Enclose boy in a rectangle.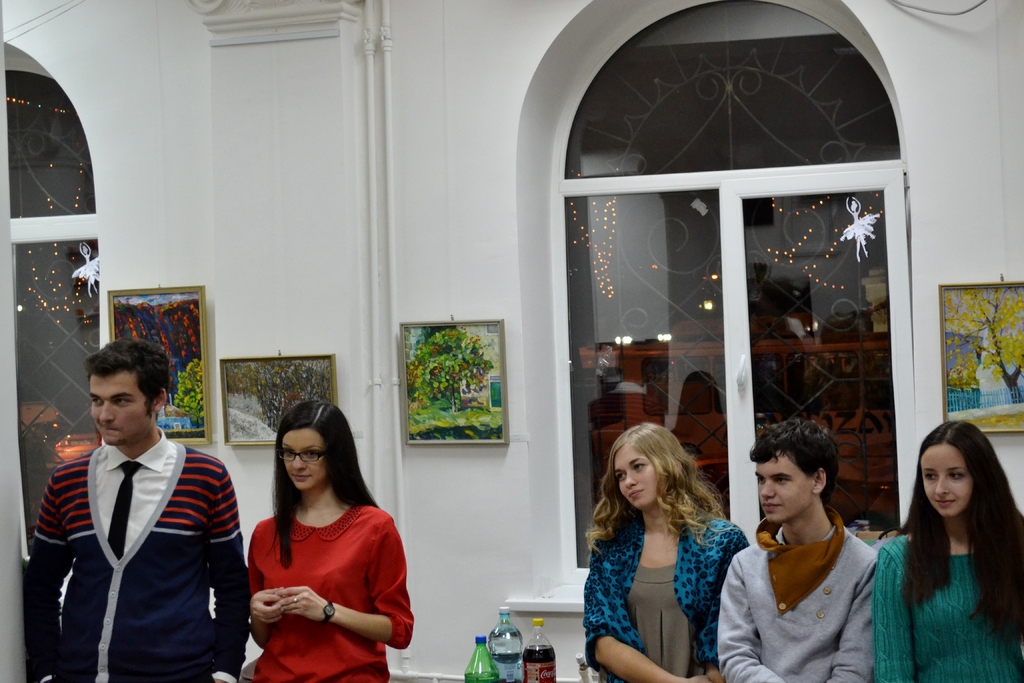
rect(20, 334, 253, 682).
